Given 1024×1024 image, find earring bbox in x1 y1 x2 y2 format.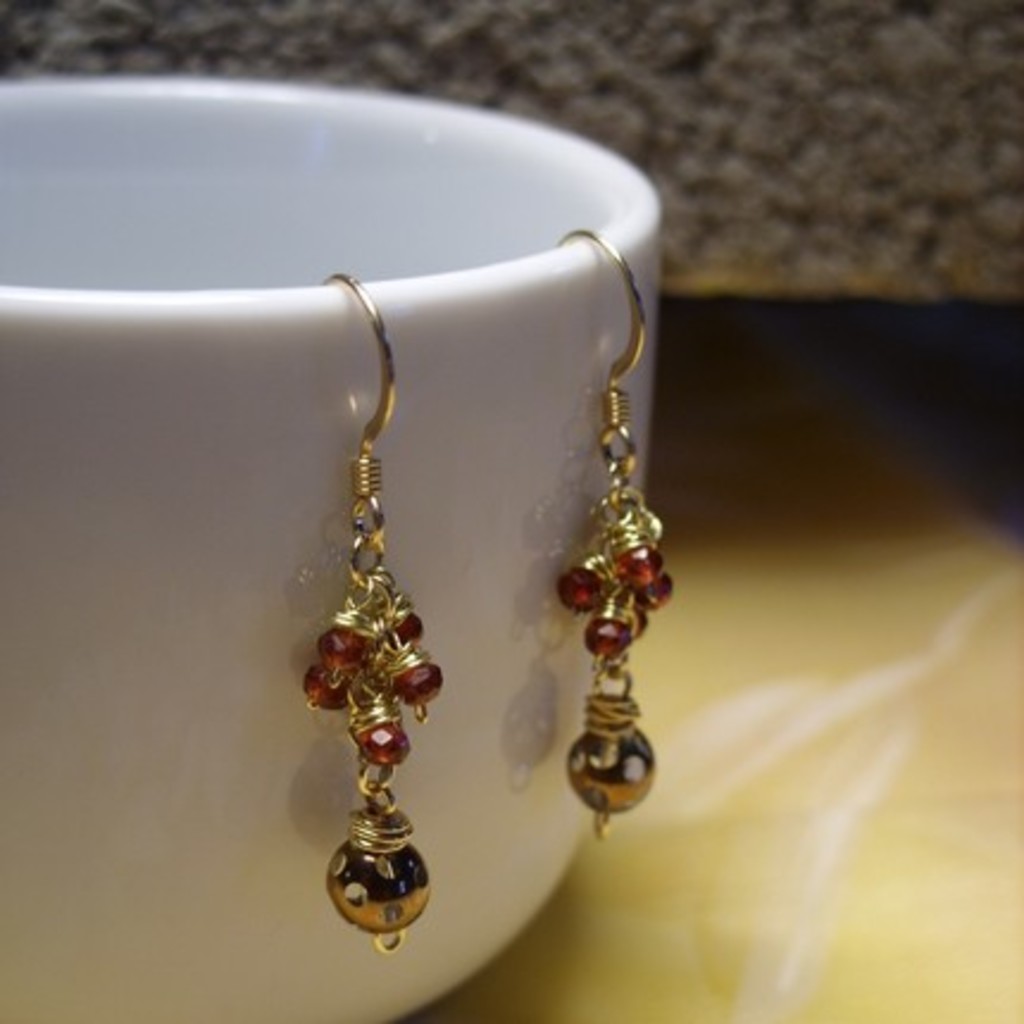
560 221 683 848.
